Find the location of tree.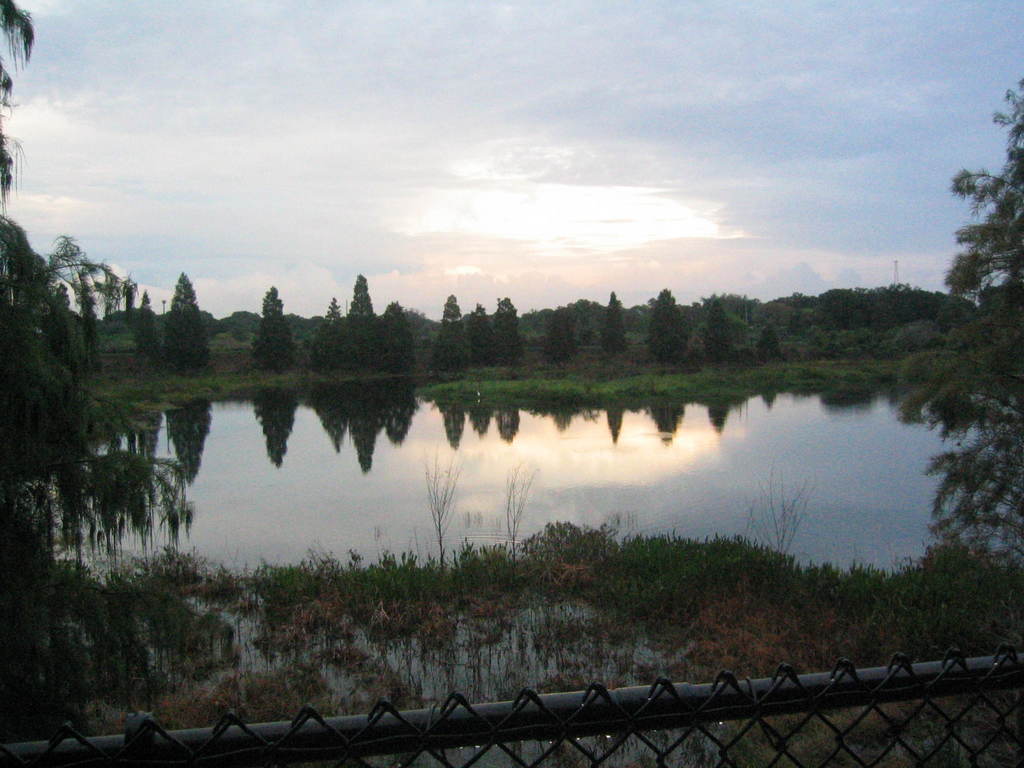
Location: region(0, 0, 84, 440).
